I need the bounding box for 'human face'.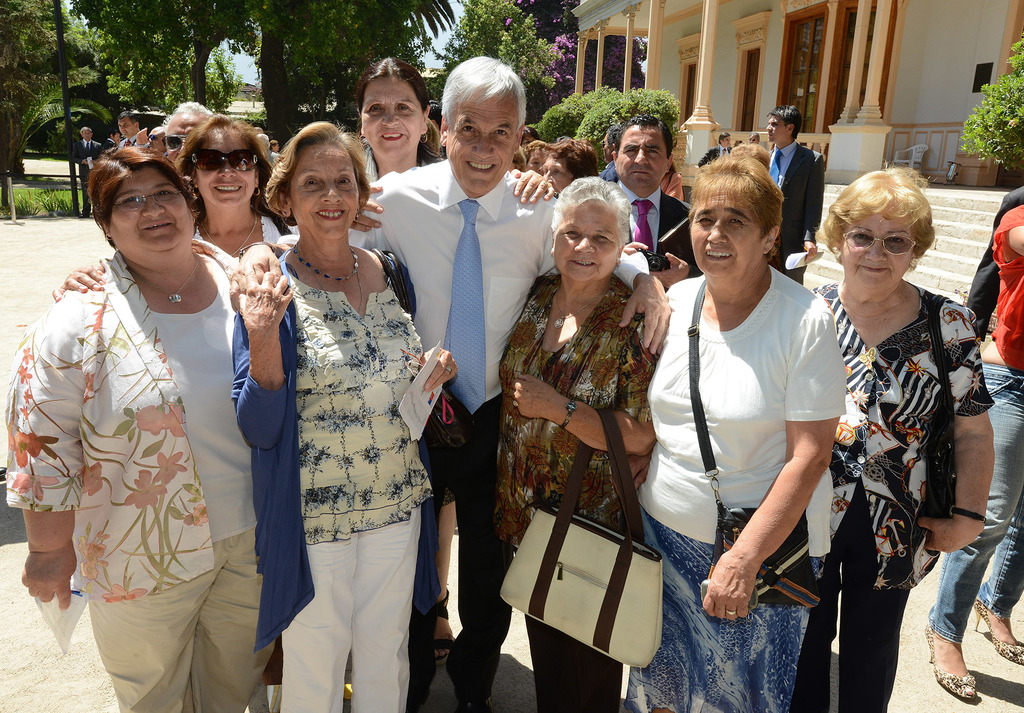
Here it is: {"left": 145, "top": 122, "right": 161, "bottom": 154}.
